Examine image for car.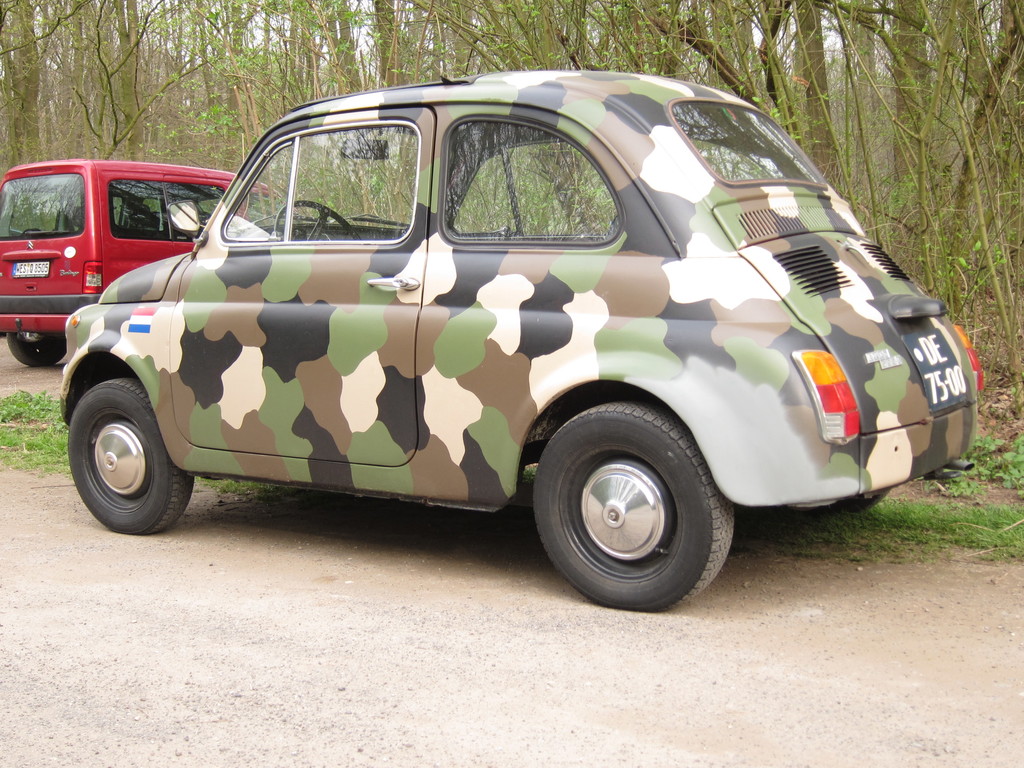
Examination result: 0, 161, 276, 376.
